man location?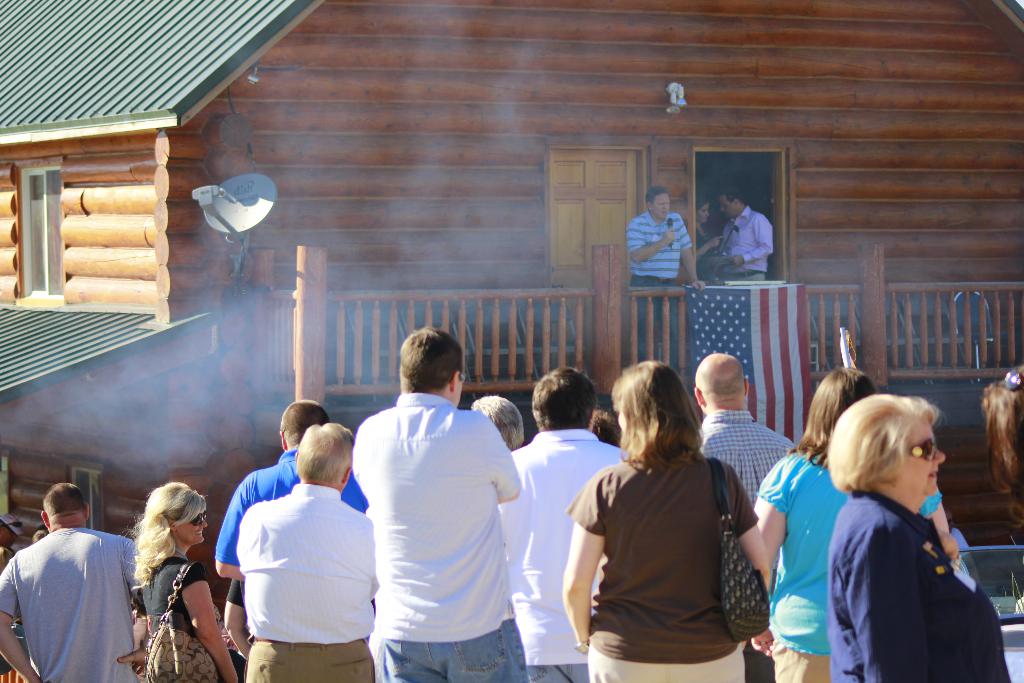
204/399/369/577
